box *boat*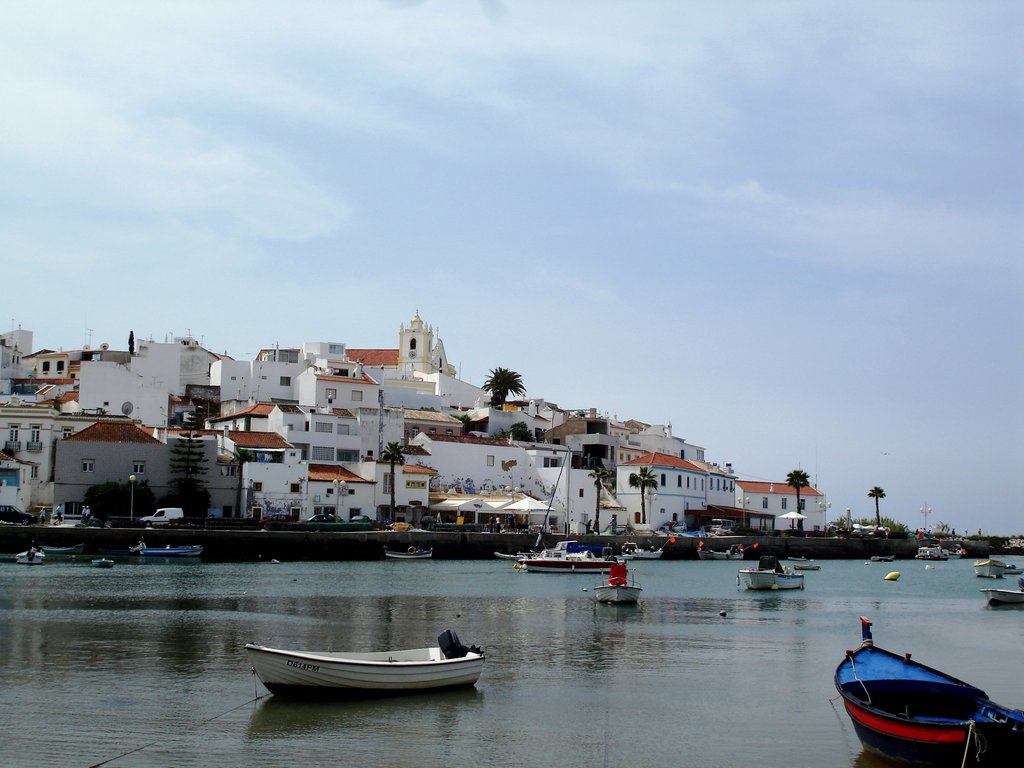
bbox=[785, 554, 810, 563]
